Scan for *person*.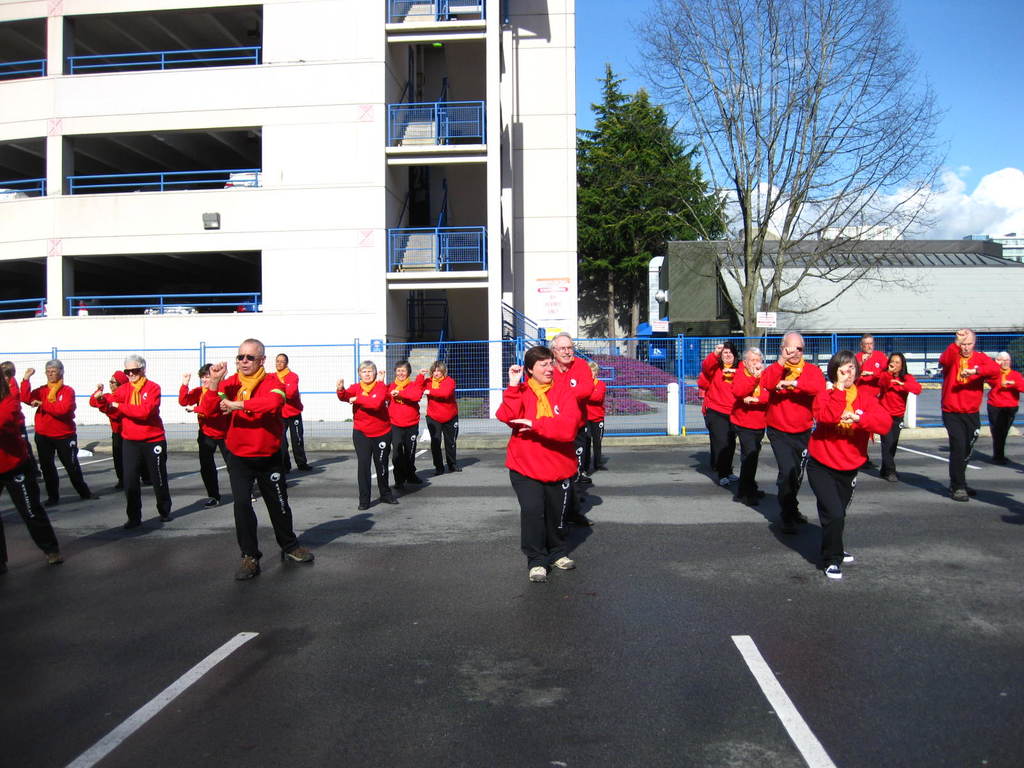
Scan result: crop(758, 326, 832, 529).
